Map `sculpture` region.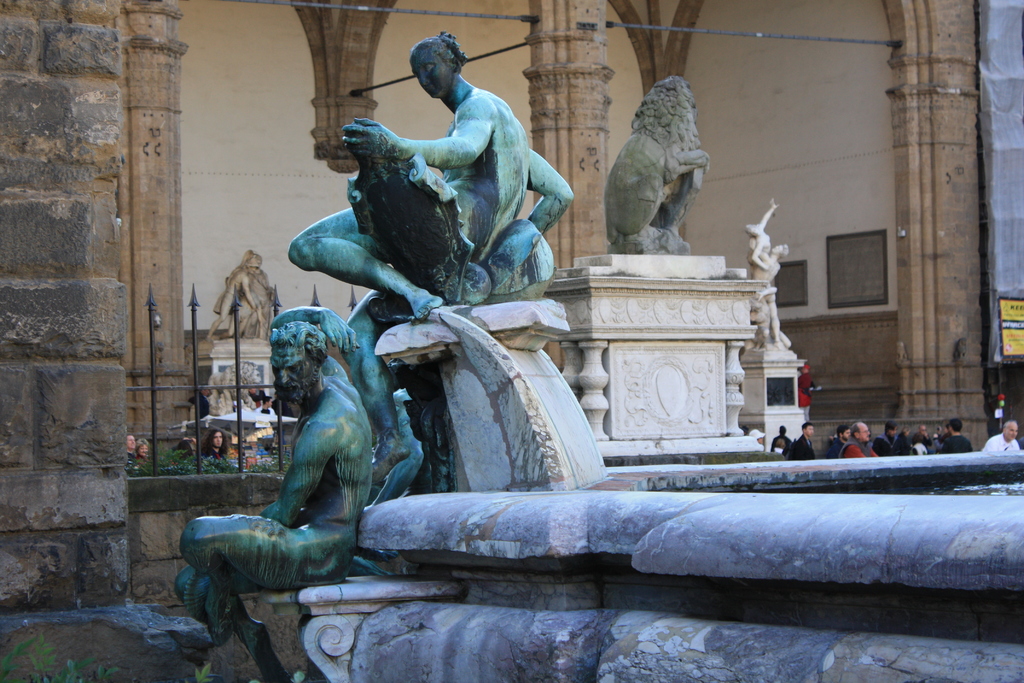
Mapped to 746 243 796 355.
